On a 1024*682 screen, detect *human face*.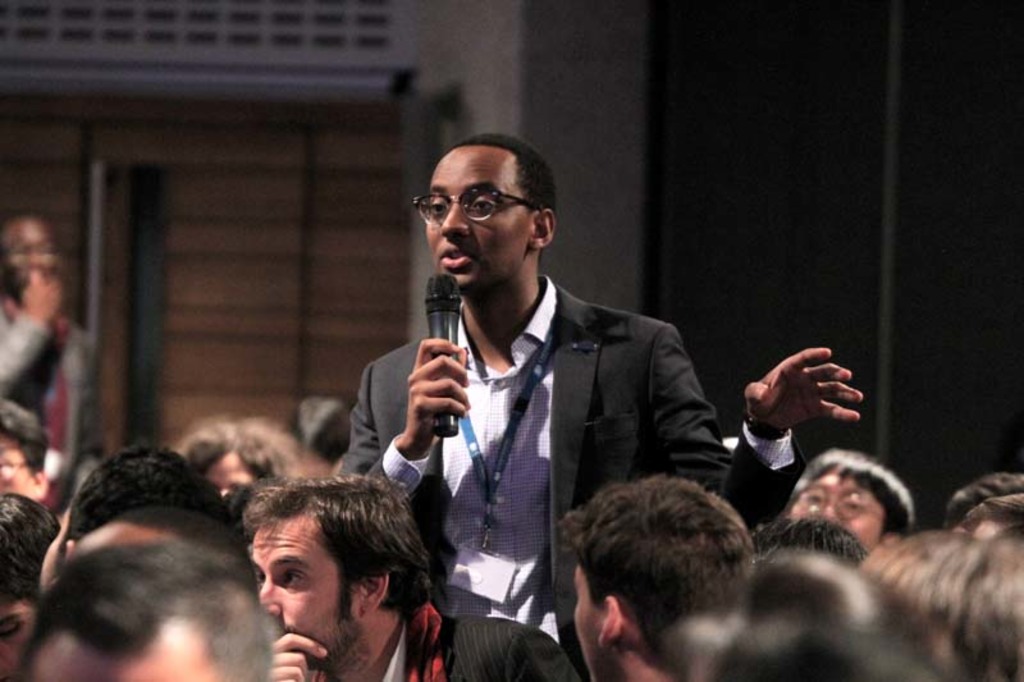
{"x1": 264, "y1": 516, "x2": 360, "y2": 670}.
